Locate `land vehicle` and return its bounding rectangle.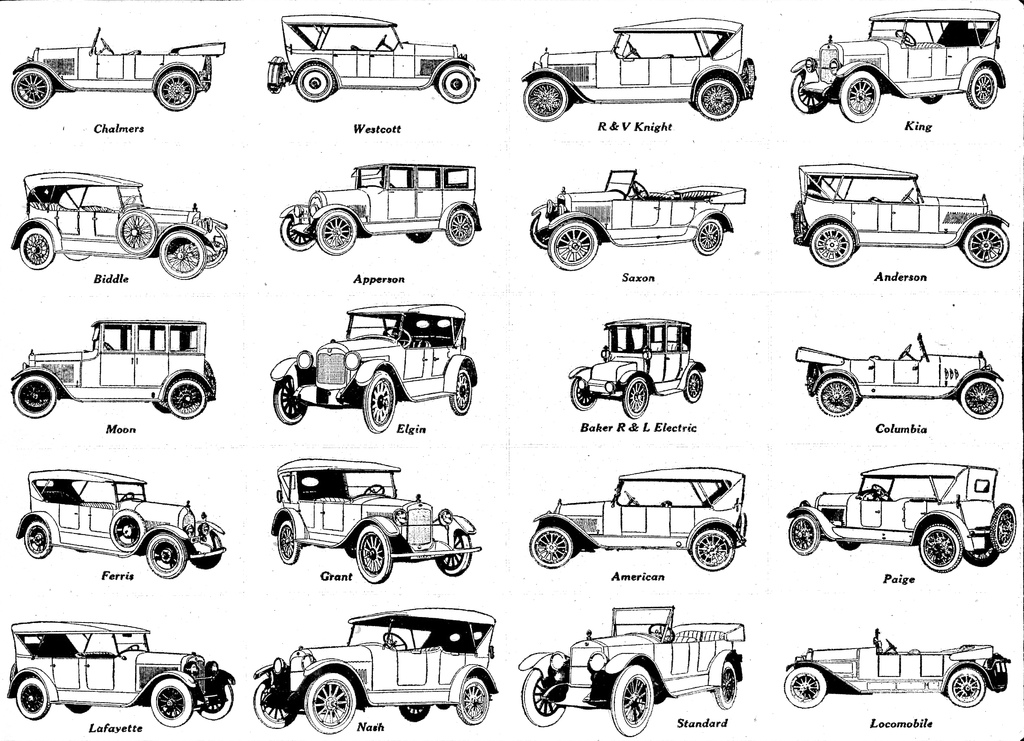
BBox(271, 302, 481, 432).
